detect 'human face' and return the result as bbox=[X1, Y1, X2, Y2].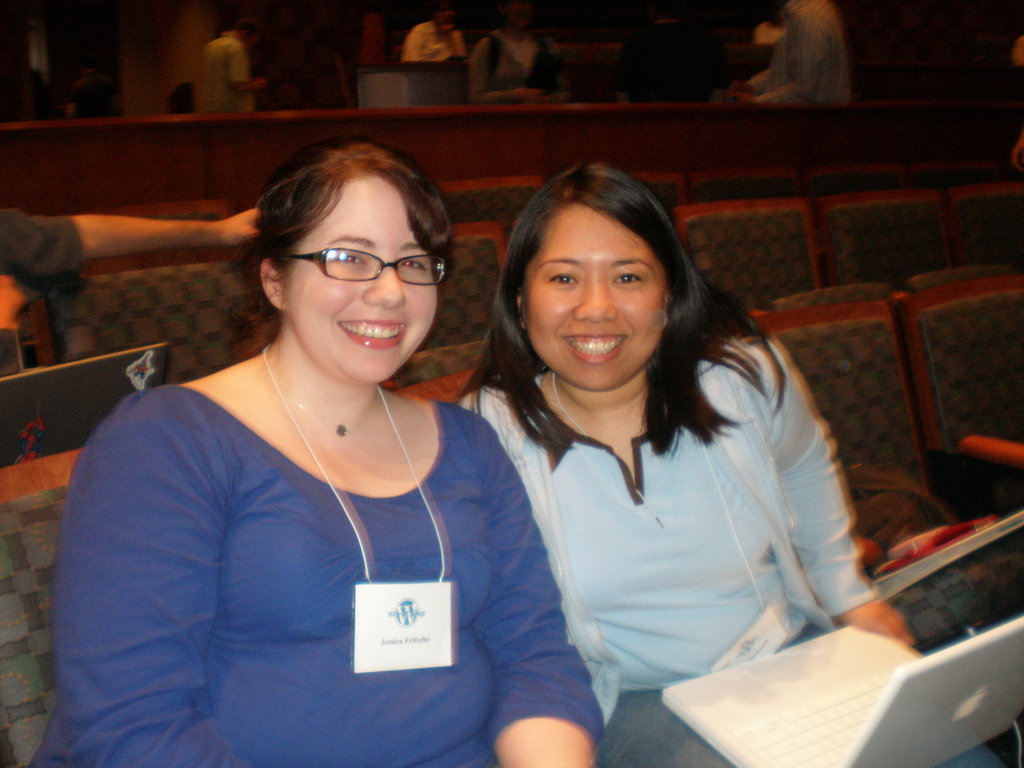
bbox=[287, 171, 440, 385].
